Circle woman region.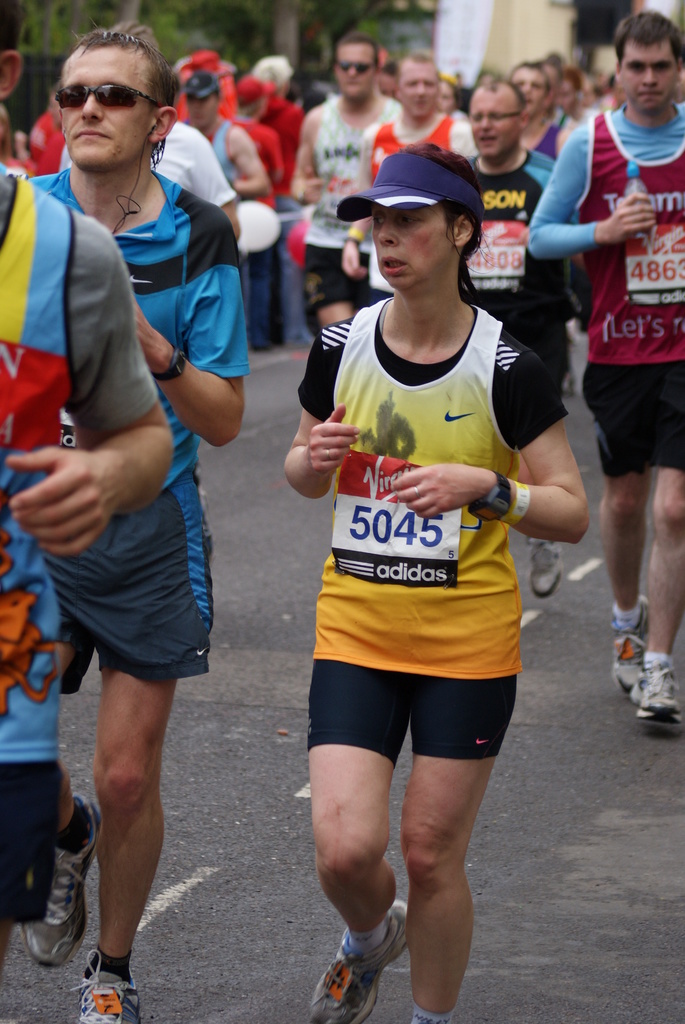
Region: crop(285, 143, 591, 1023).
